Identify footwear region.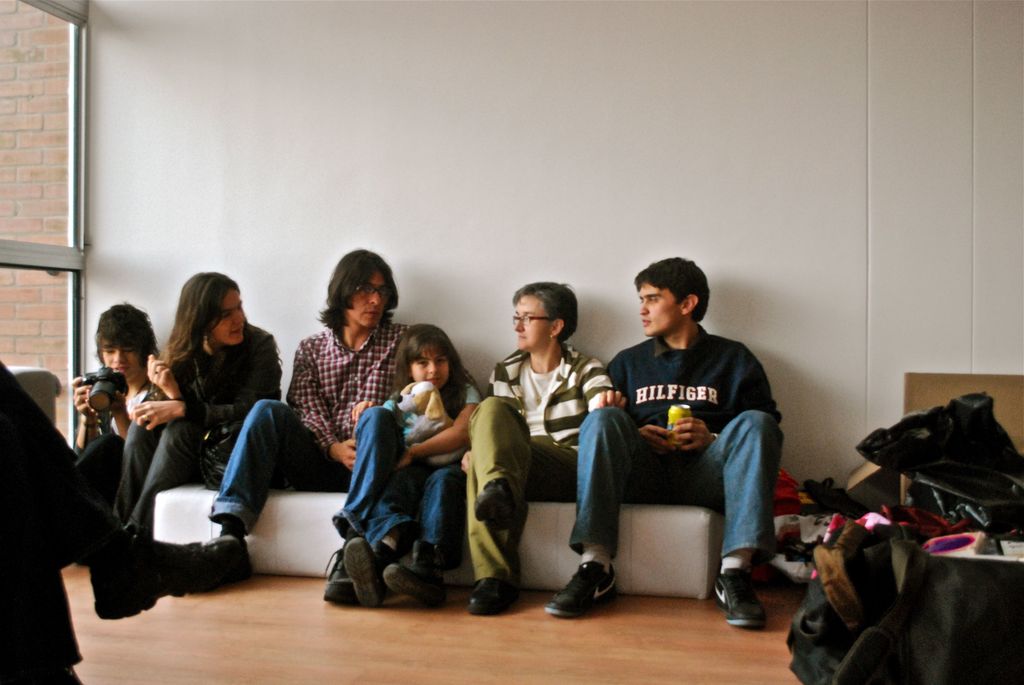
Region: rect(470, 481, 518, 536).
